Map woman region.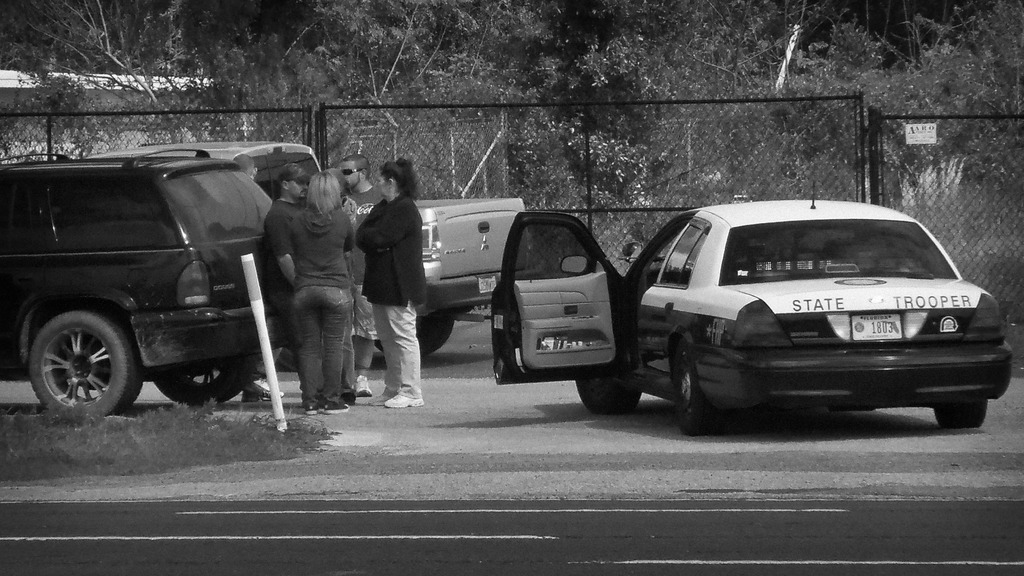
Mapped to box=[356, 159, 426, 406].
